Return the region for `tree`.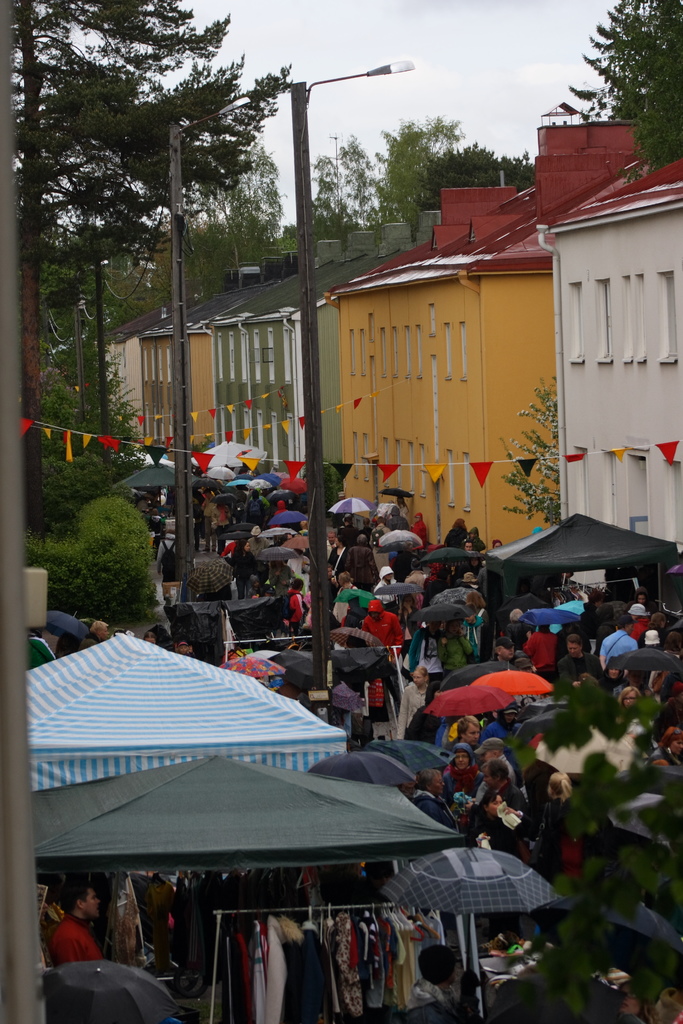
box=[201, 148, 284, 293].
